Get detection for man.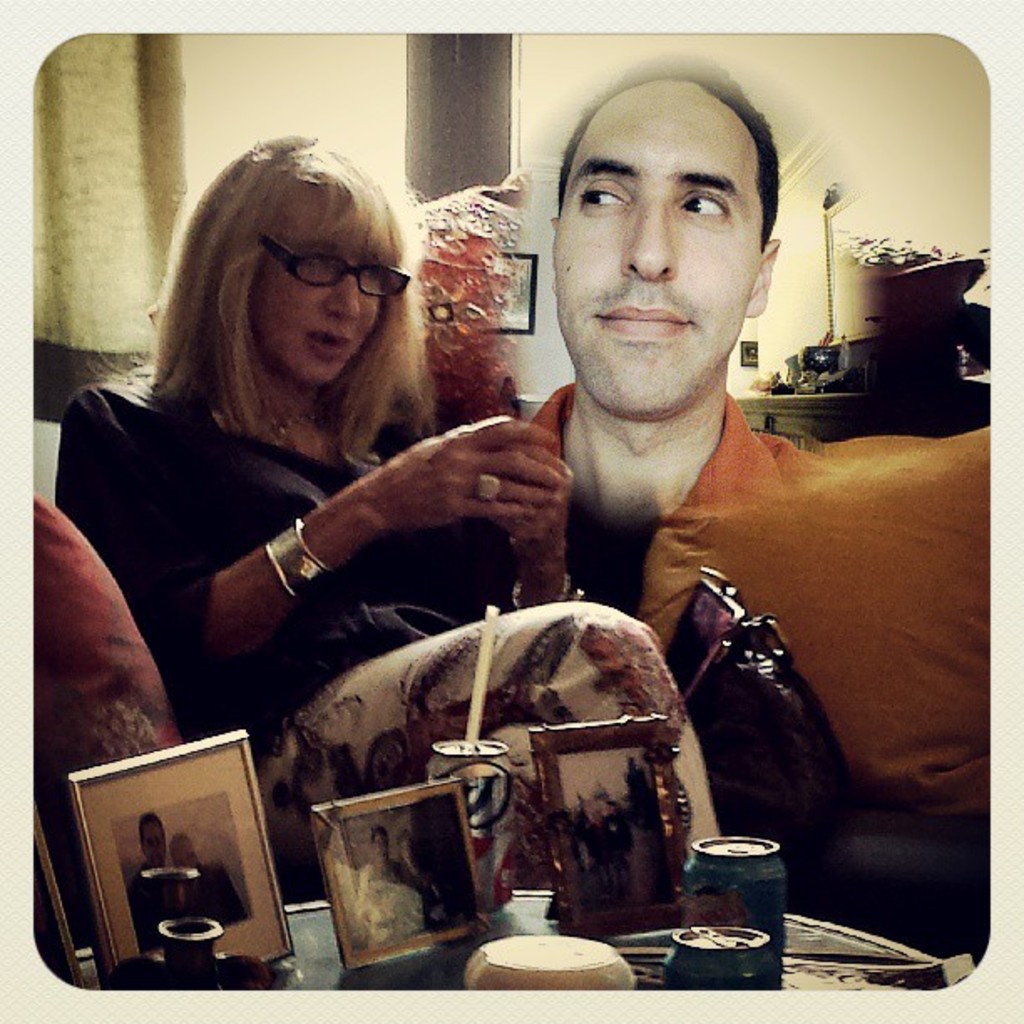
Detection: <box>514,57,992,877</box>.
